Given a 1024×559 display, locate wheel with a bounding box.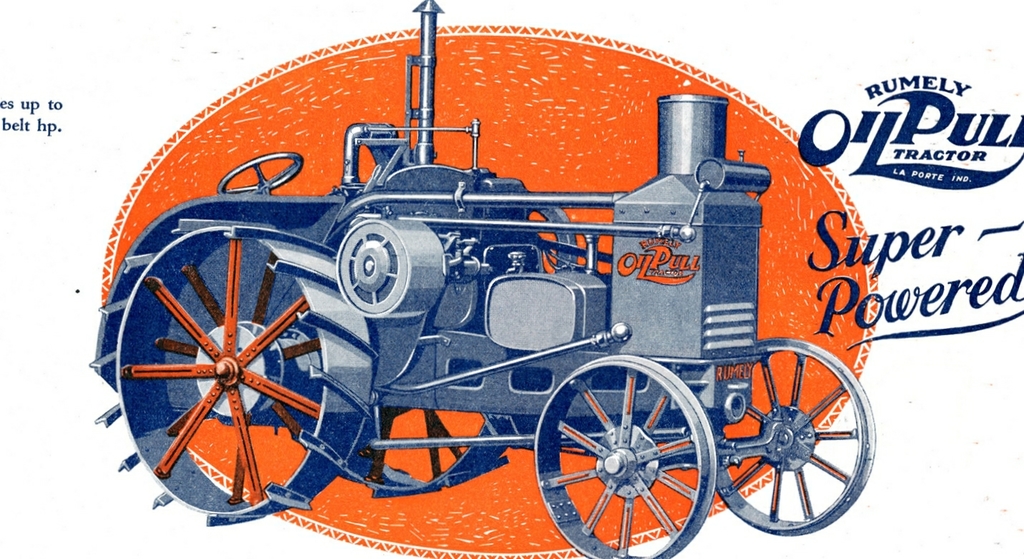
Located: 538, 354, 716, 558.
